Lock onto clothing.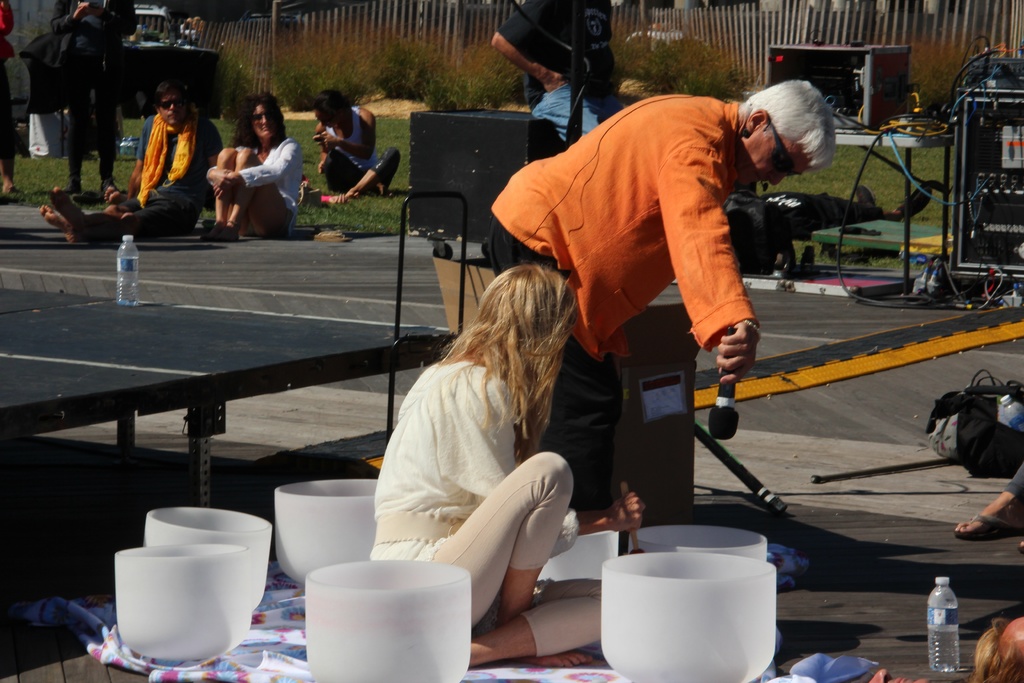
Locked: {"left": 493, "top": 10, "right": 608, "bottom": 172}.
